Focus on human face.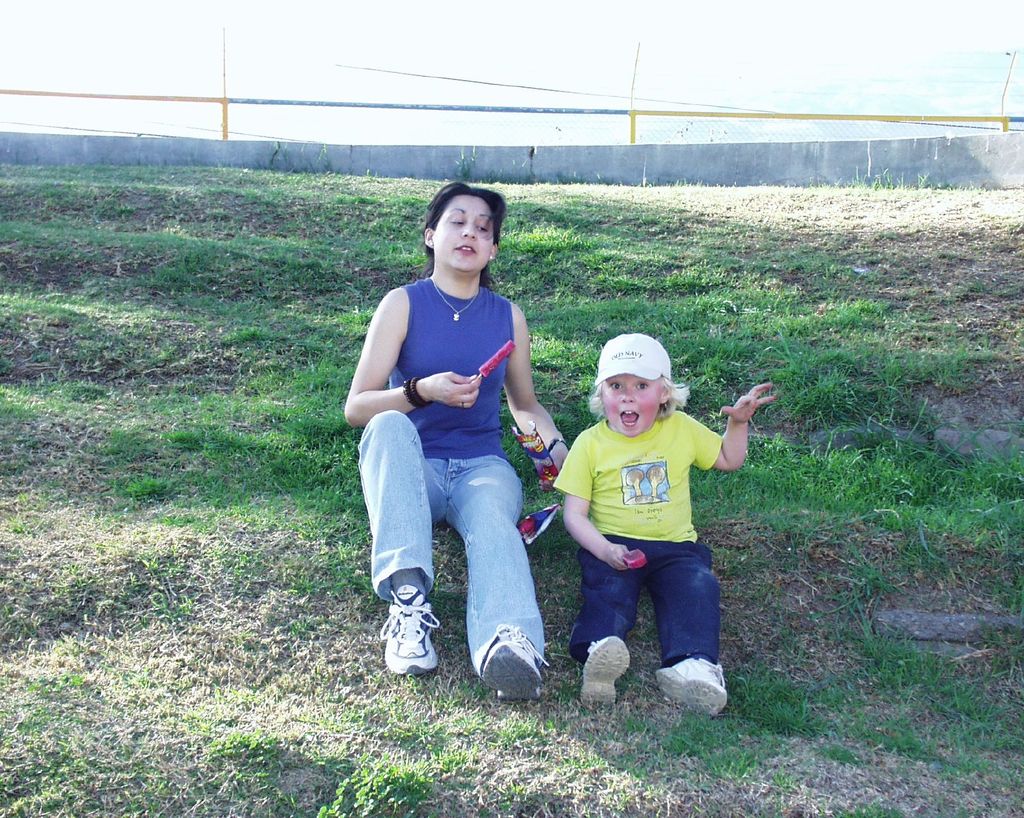
Focused at x1=434 y1=191 x2=494 y2=269.
